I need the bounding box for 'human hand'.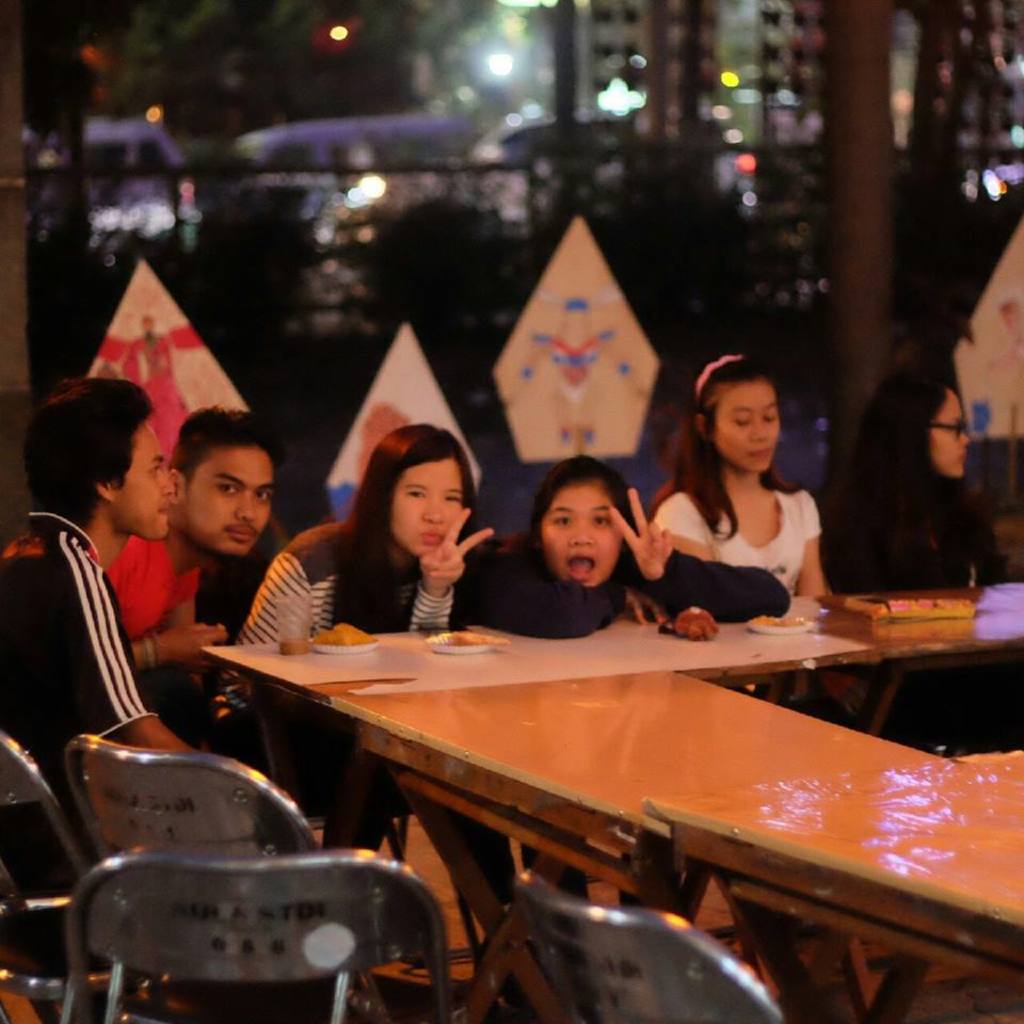
Here it is: 159 617 231 667.
